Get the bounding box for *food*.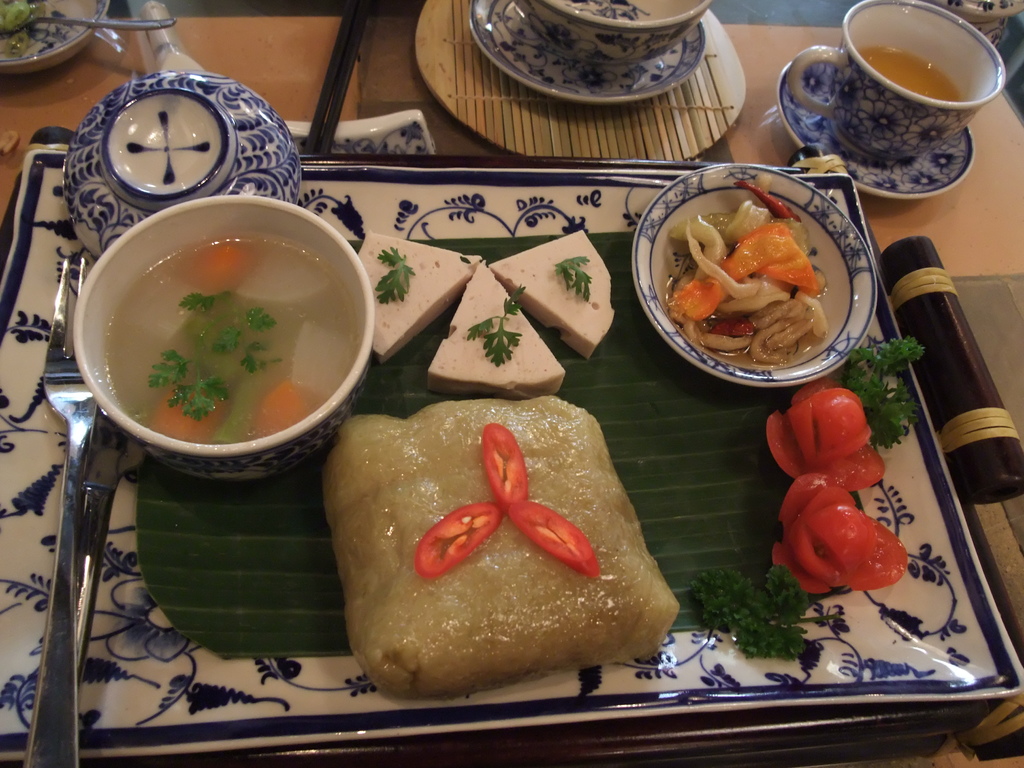
(x1=764, y1=382, x2=890, y2=495).
